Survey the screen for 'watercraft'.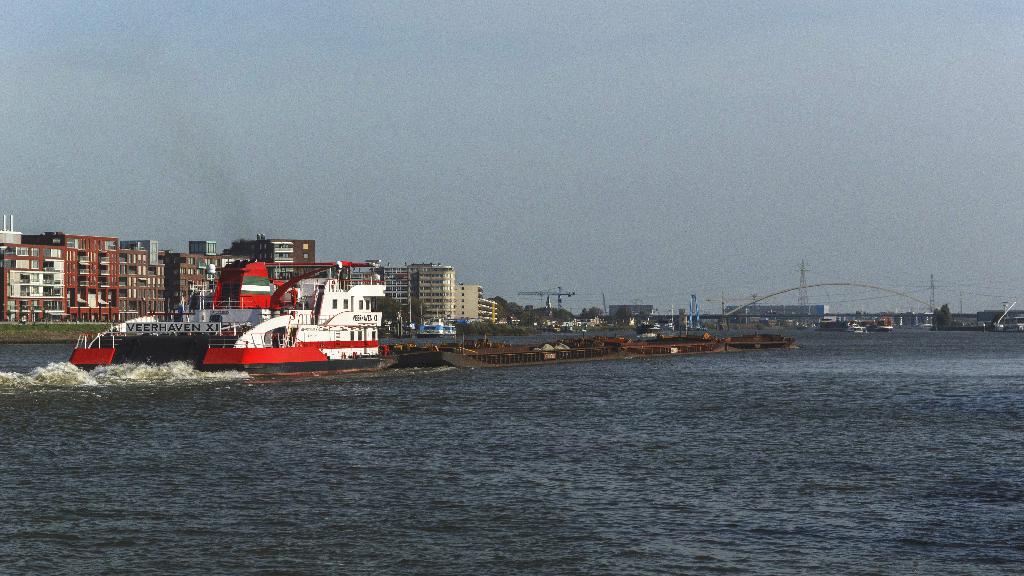
Survey found: (418, 313, 477, 339).
